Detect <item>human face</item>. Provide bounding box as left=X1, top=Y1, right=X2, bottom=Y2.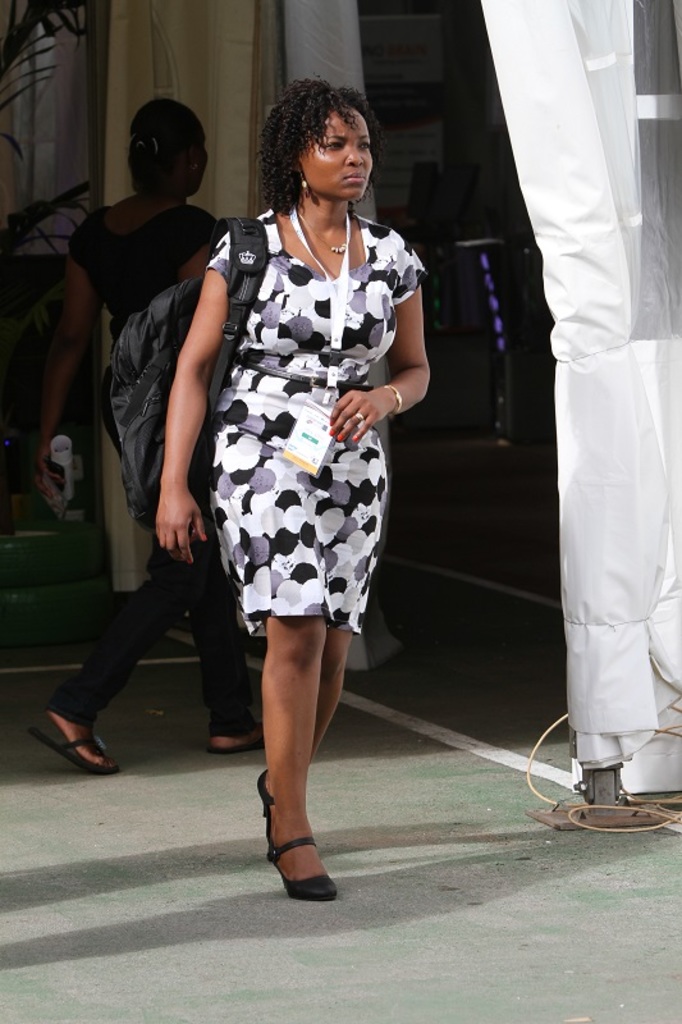
left=298, top=108, right=375, bottom=202.
